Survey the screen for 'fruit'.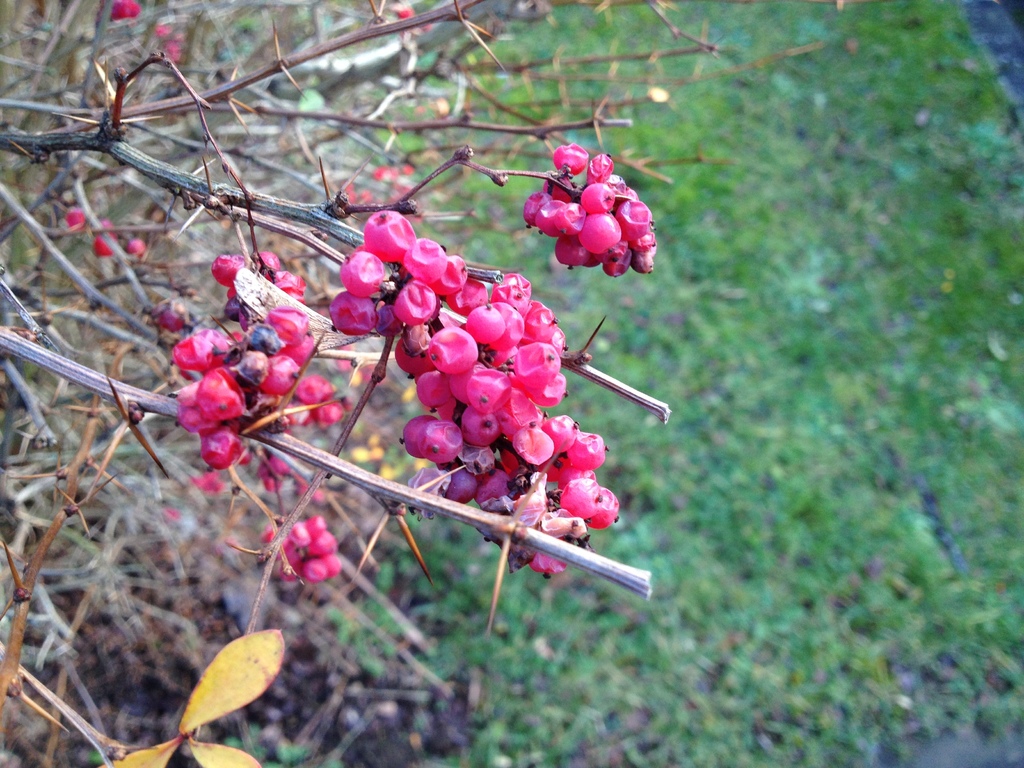
Survey found: 67, 207, 83, 228.
